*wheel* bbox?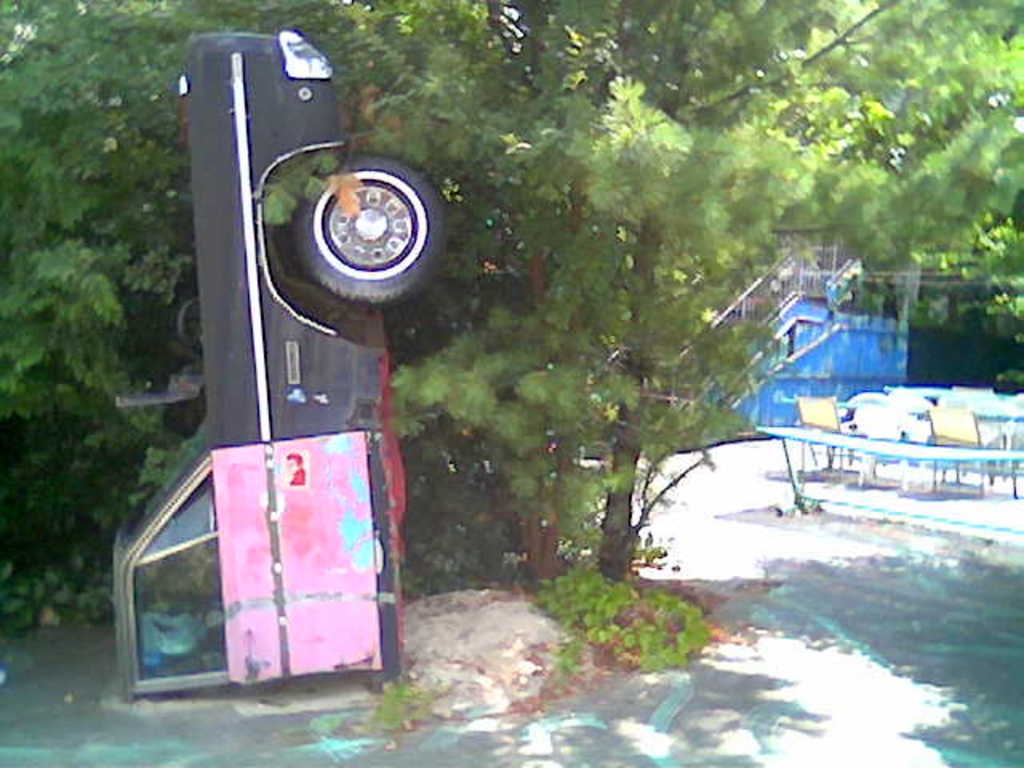
[left=291, top=149, right=445, bottom=294]
